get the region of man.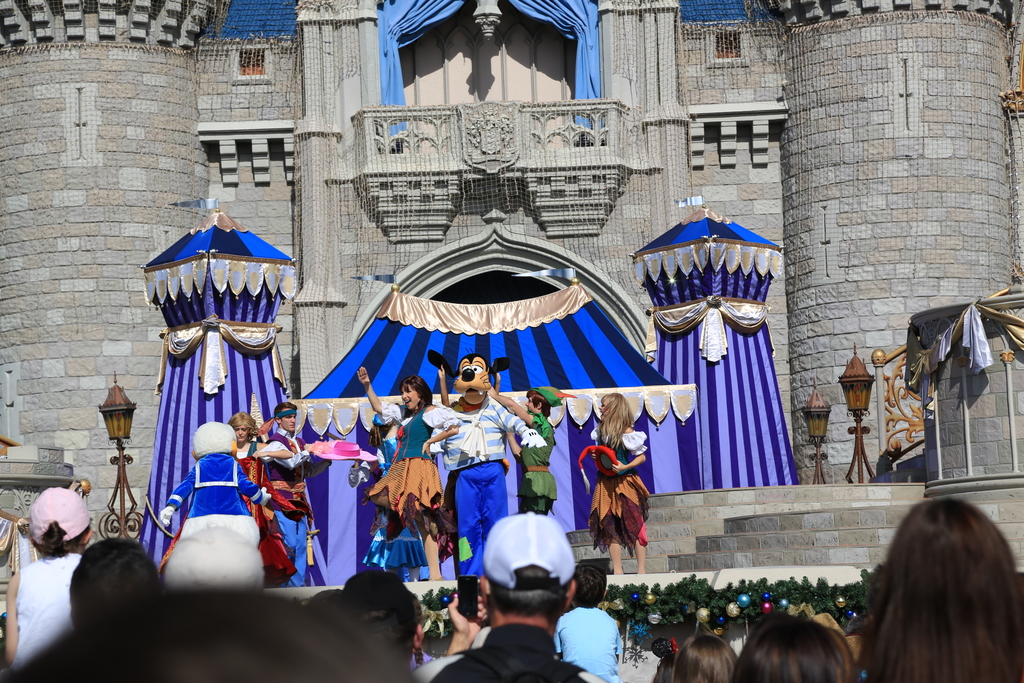
box=[417, 509, 595, 682].
